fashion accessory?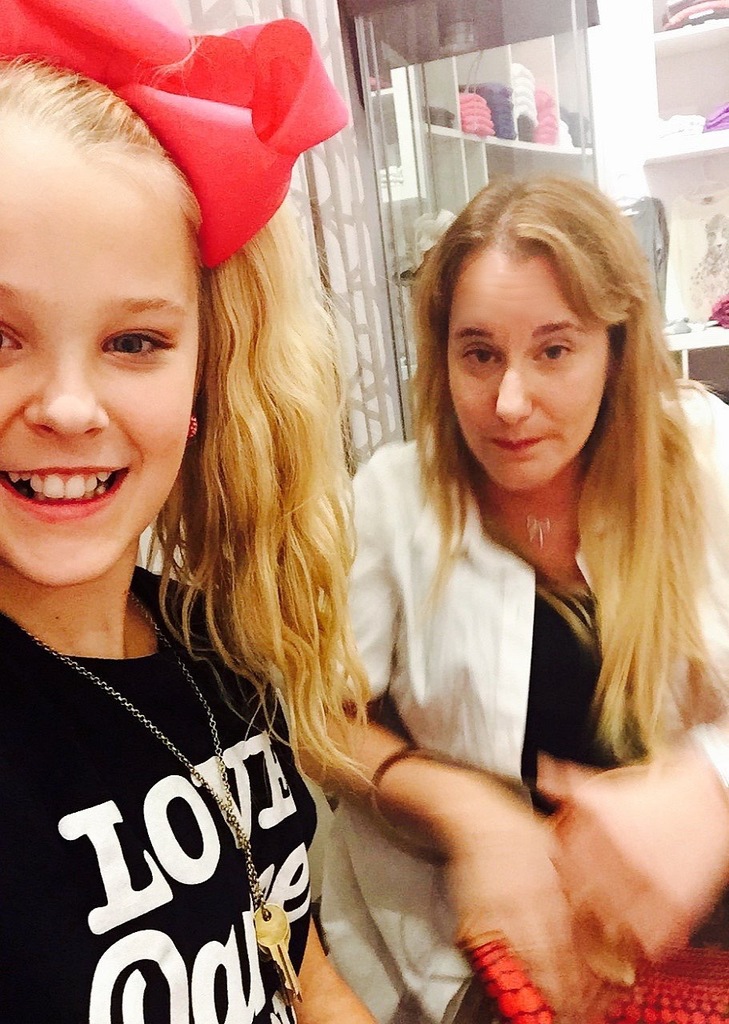
[x1=0, y1=0, x2=350, y2=270]
